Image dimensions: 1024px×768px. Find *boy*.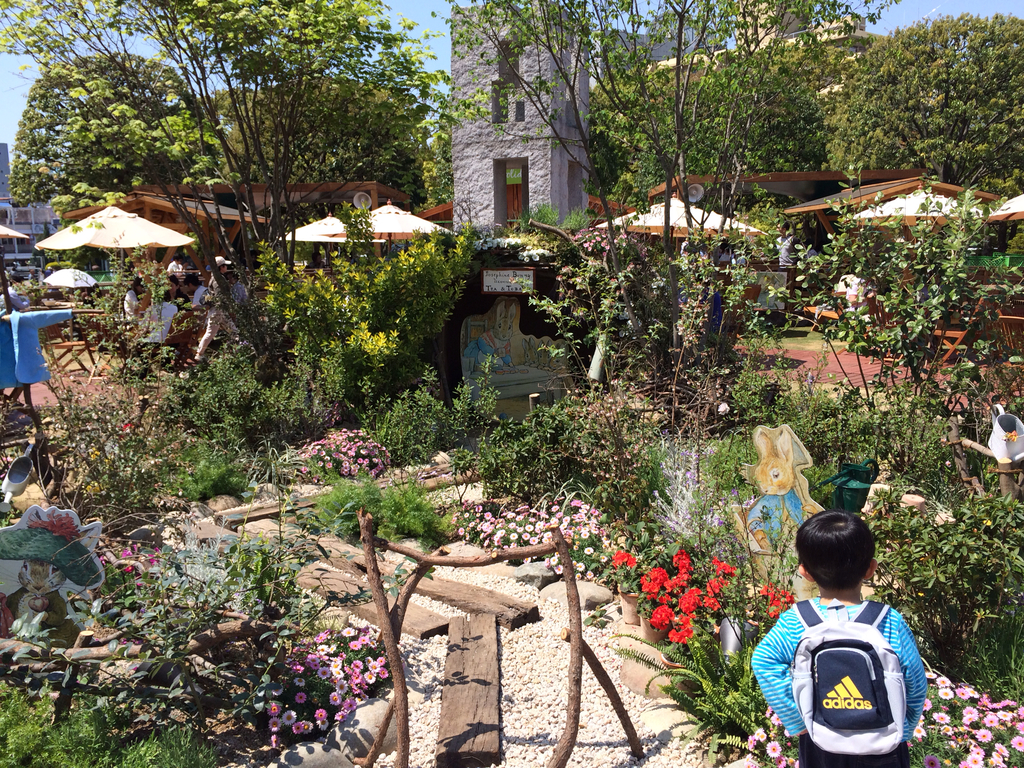
region(750, 502, 941, 753).
